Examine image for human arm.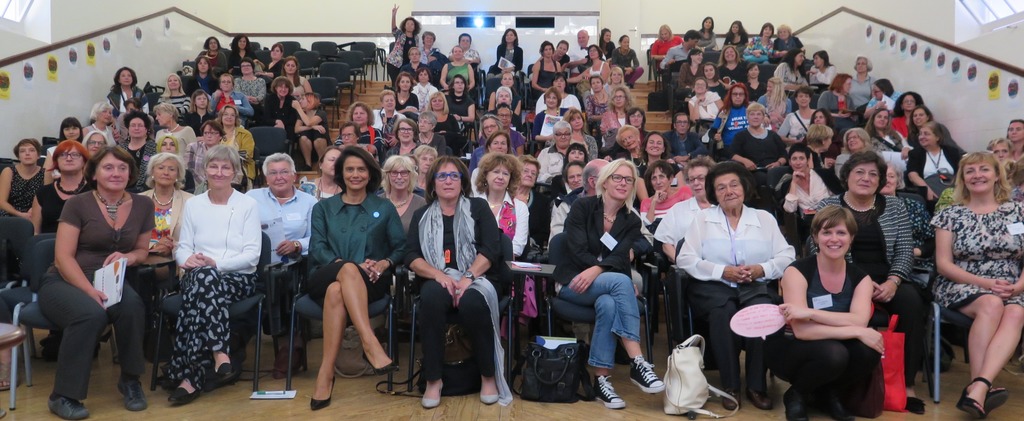
Examination result: box=[723, 139, 756, 172].
